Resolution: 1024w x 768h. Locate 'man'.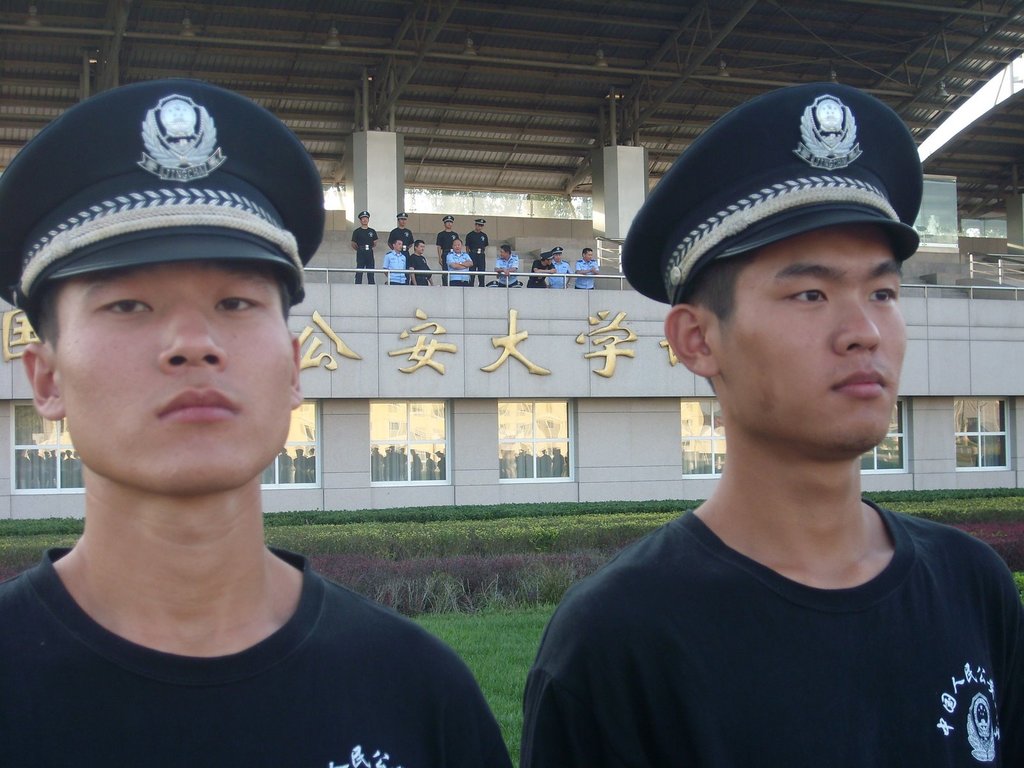
[x1=445, y1=238, x2=476, y2=282].
